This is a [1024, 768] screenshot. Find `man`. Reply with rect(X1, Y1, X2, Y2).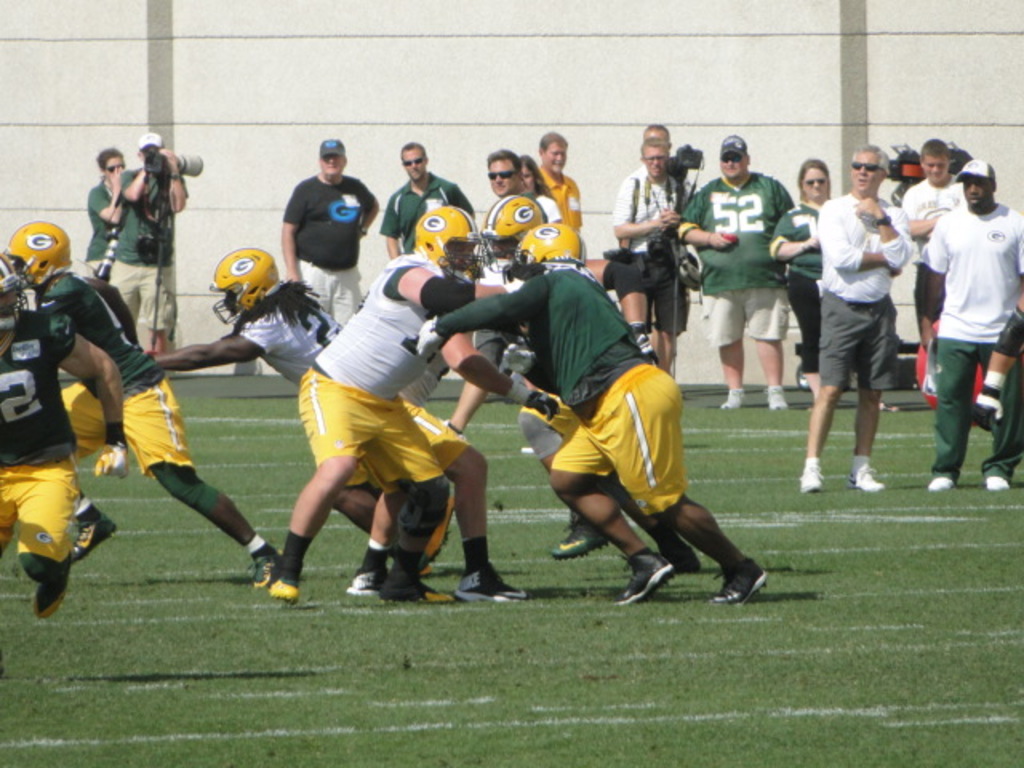
rect(536, 126, 581, 240).
